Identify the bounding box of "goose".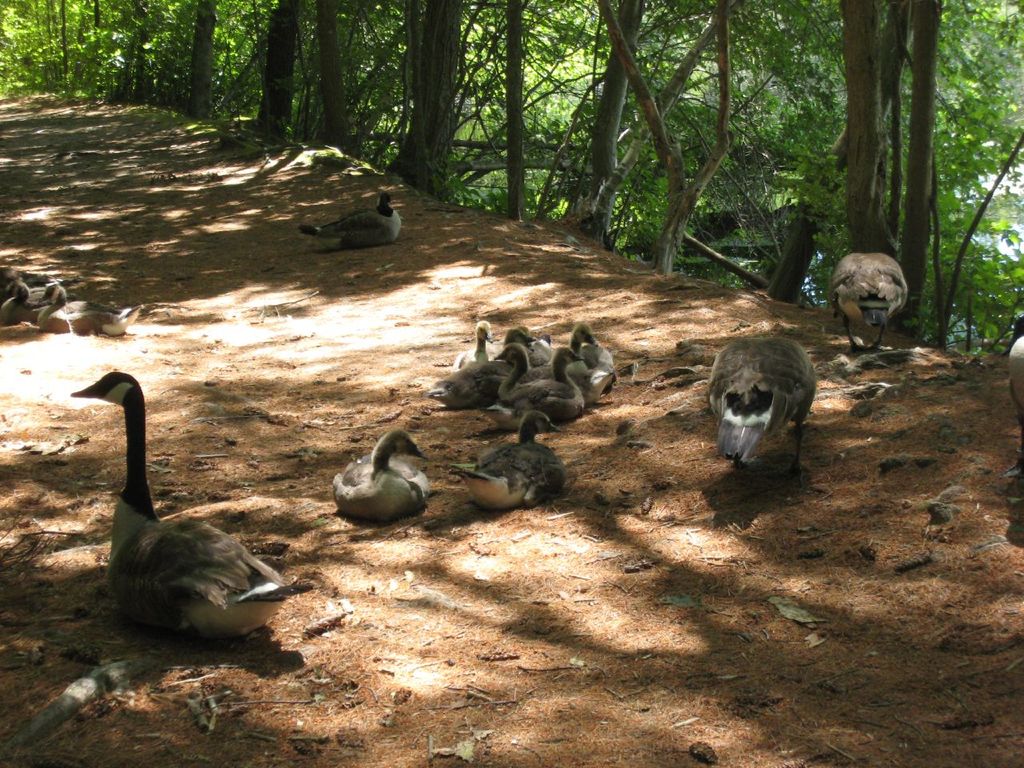
bbox(2, 280, 48, 325).
